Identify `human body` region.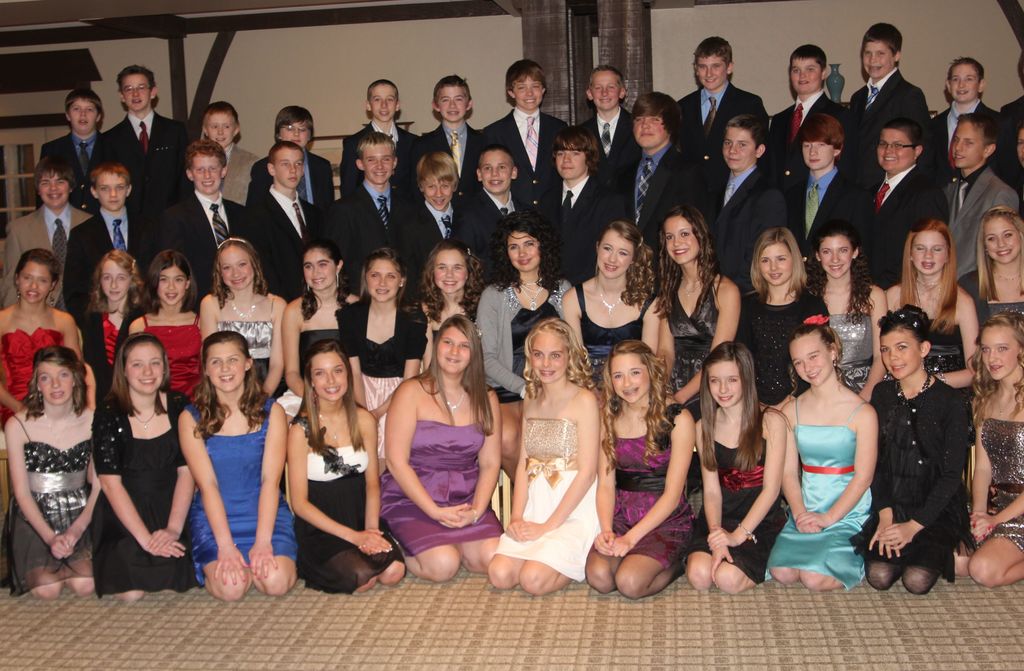
Region: left=342, top=78, right=419, bottom=194.
